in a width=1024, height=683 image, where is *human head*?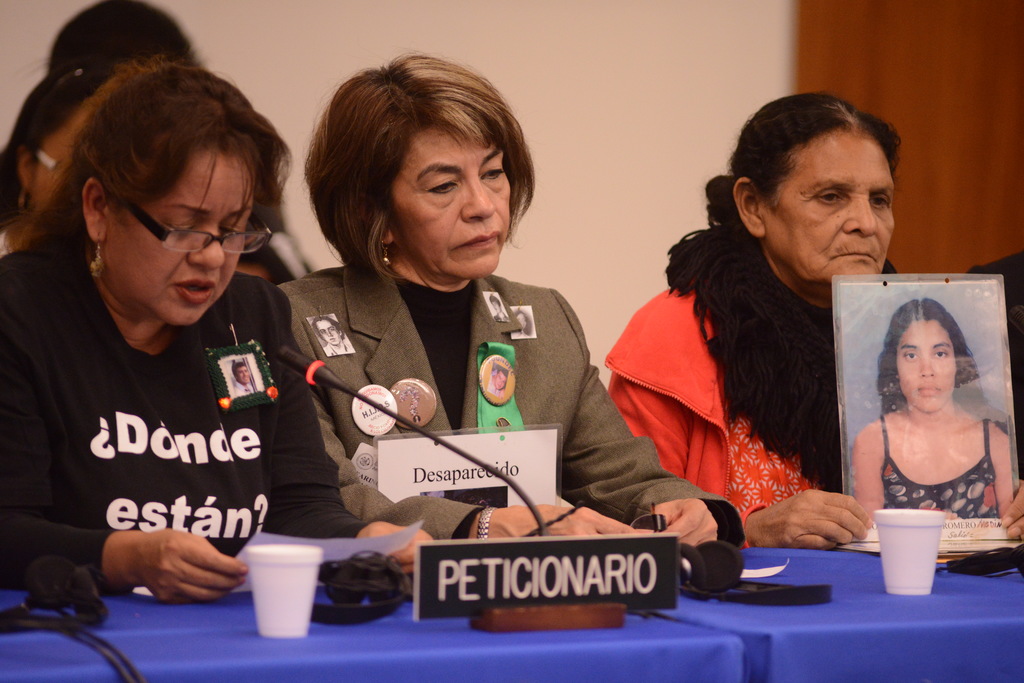
region(53, 0, 198, 71).
